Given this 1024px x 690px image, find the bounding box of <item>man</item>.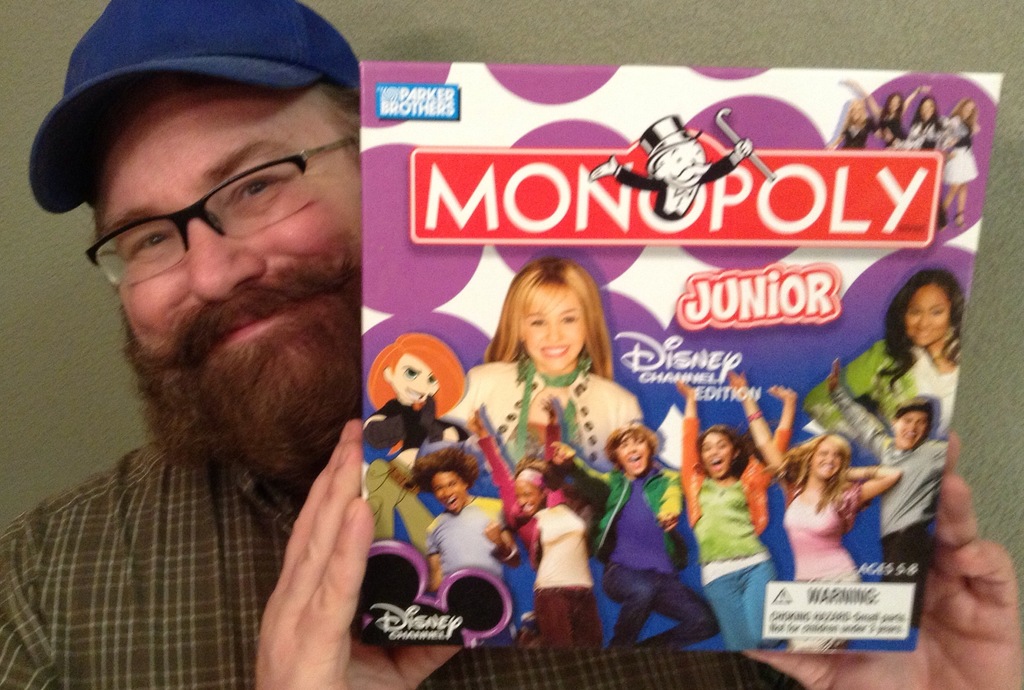
<box>828,355,953,584</box>.
